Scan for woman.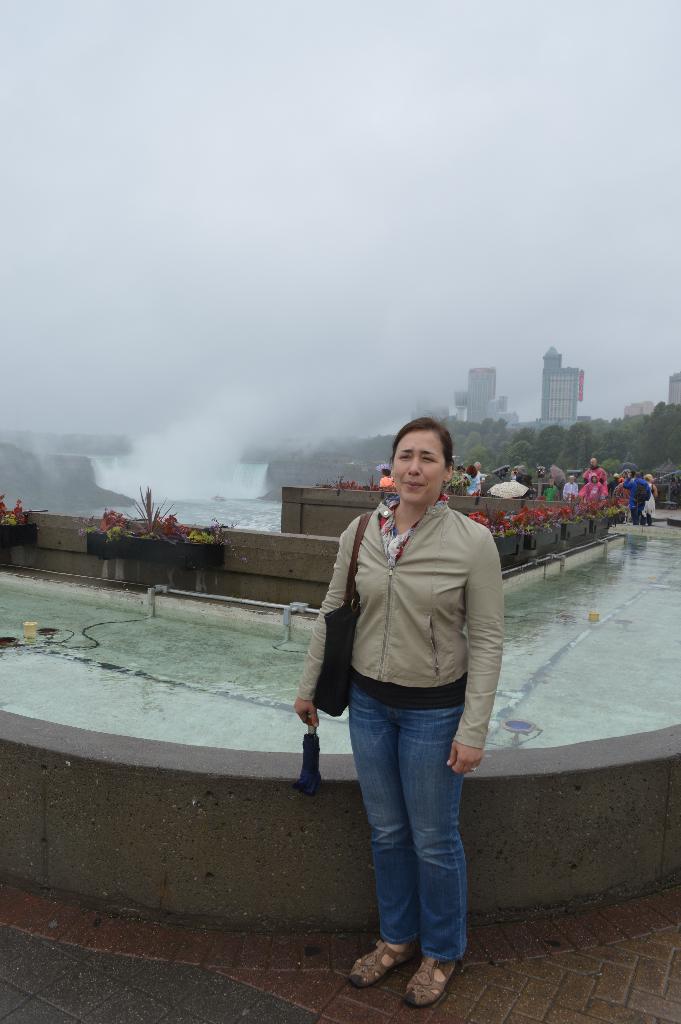
Scan result: locate(454, 467, 468, 495).
